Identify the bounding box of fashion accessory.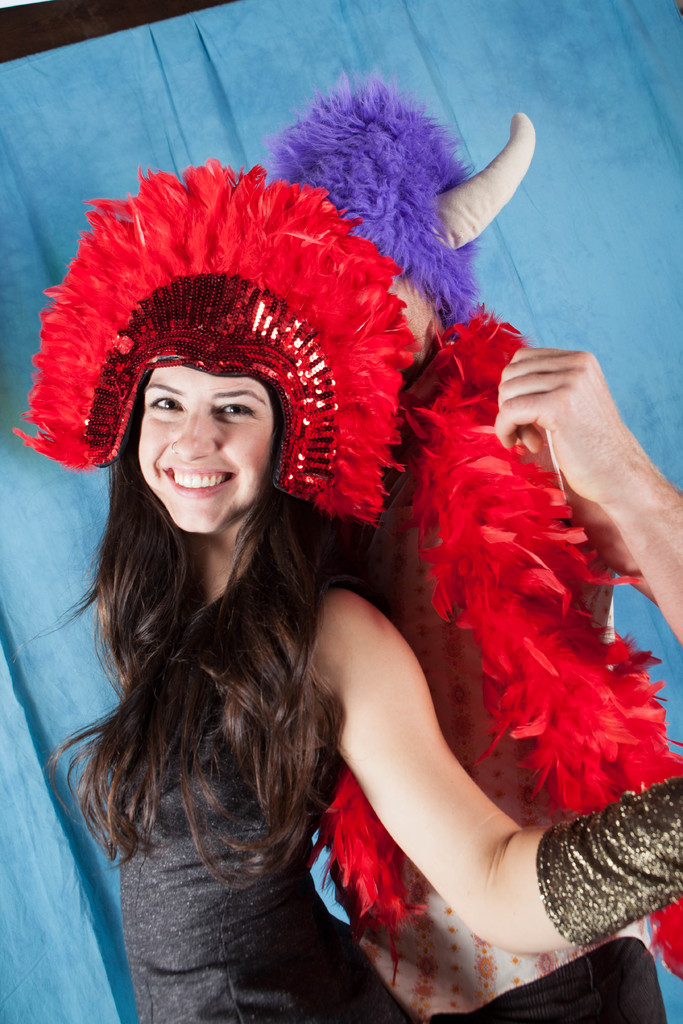
(5,152,420,529).
